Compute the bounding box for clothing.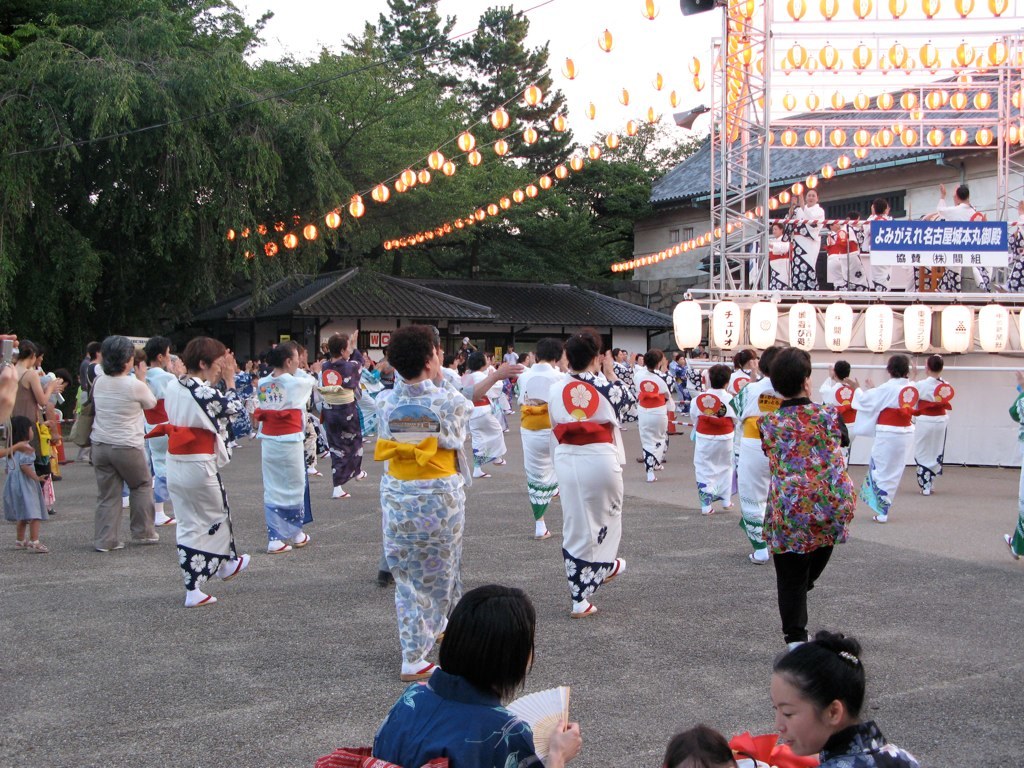
bbox=[10, 376, 50, 432].
